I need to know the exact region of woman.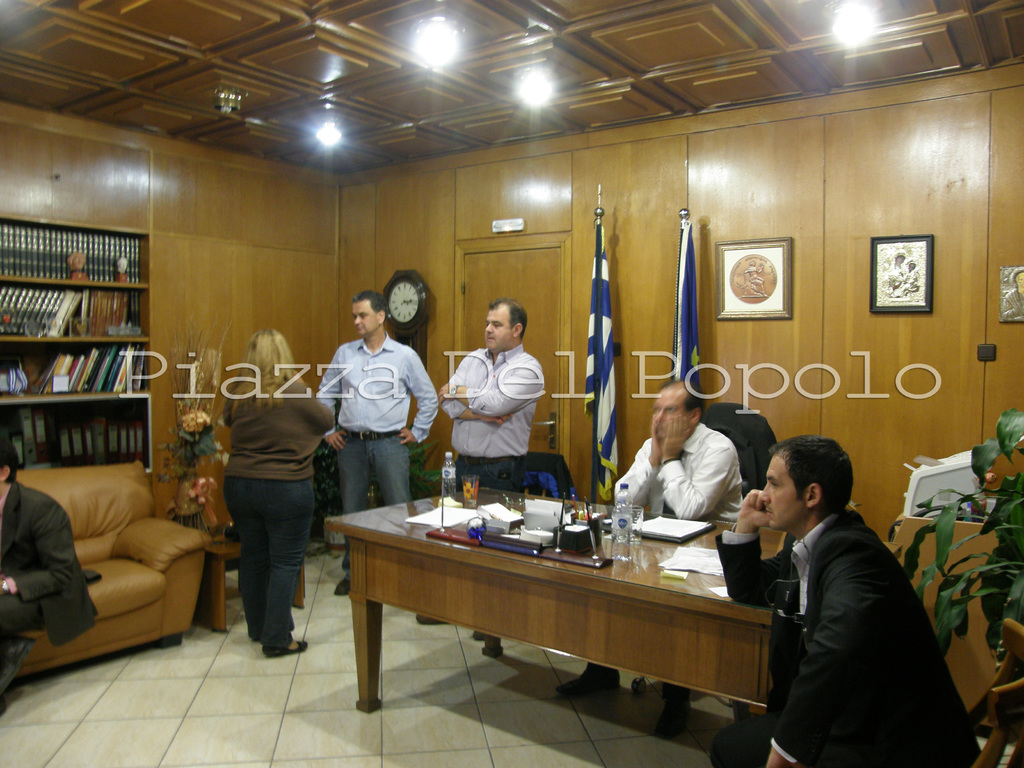
Region: box(201, 329, 331, 670).
